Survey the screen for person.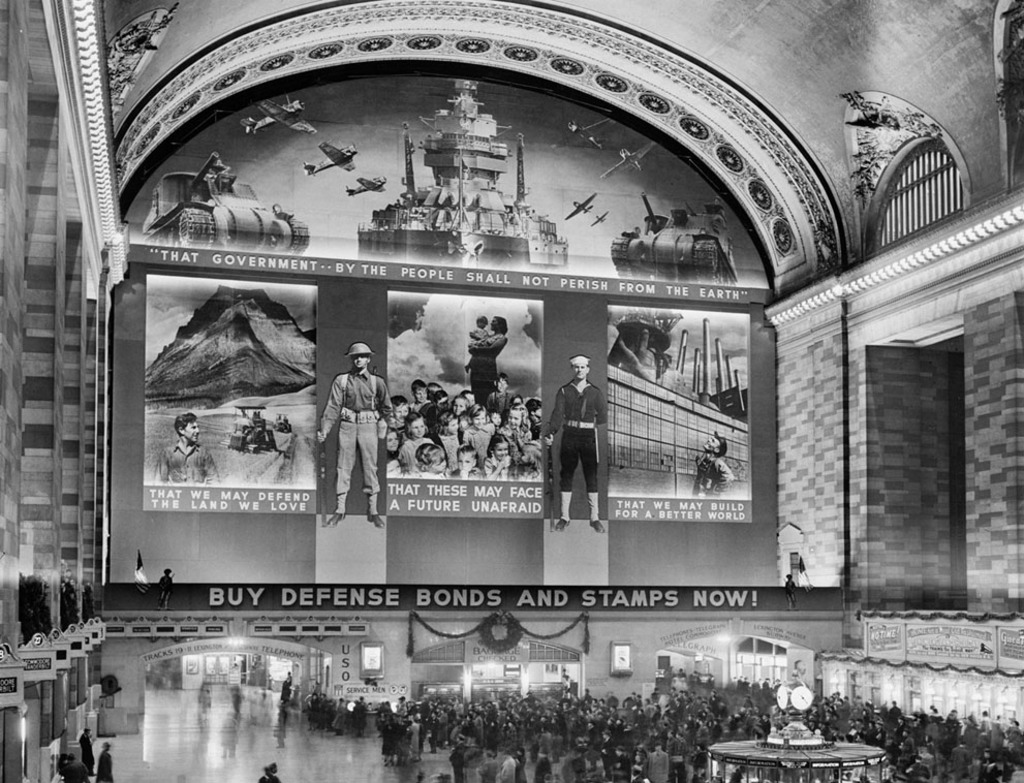
Survey found: Rect(784, 571, 799, 608).
